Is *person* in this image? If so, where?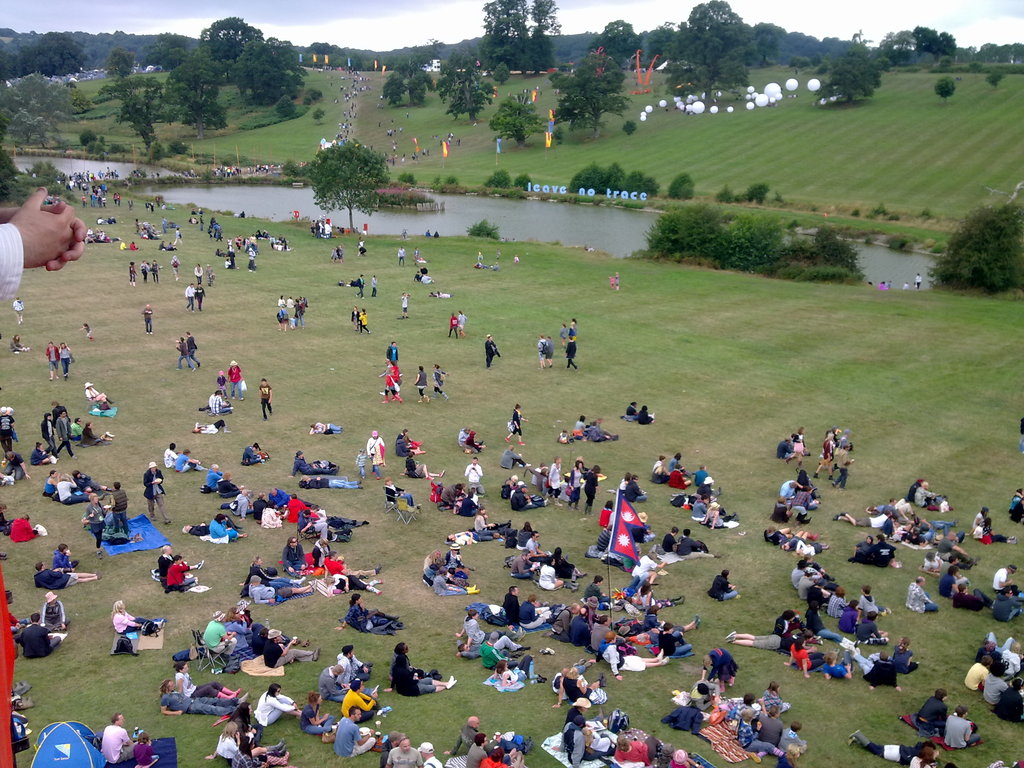
Yes, at 129/243/139/246.
